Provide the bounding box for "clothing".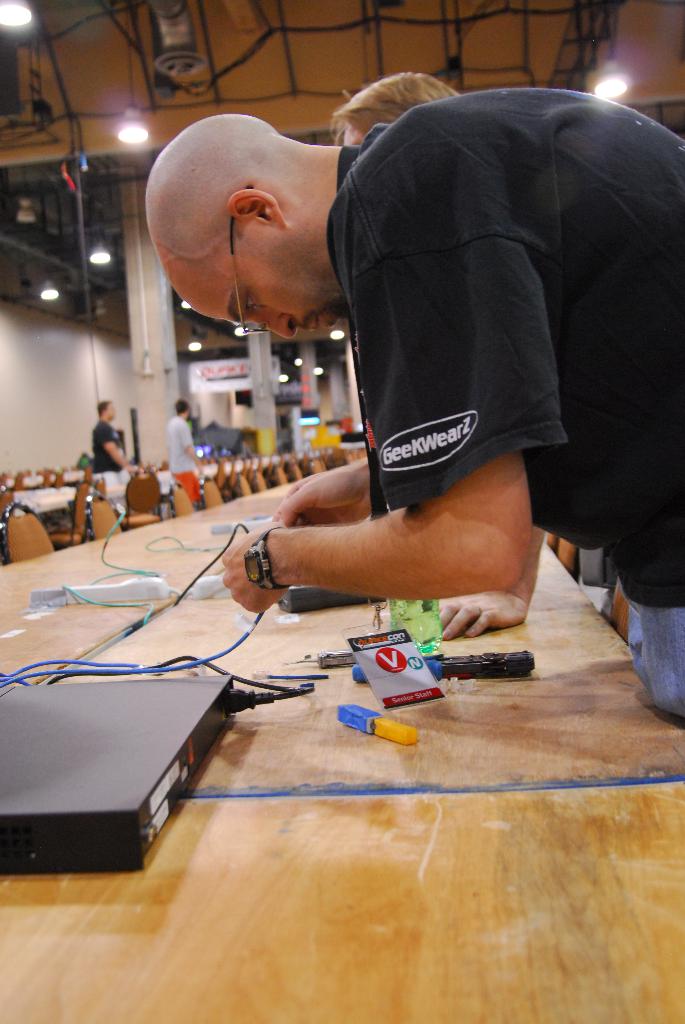
select_region(164, 412, 198, 509).
